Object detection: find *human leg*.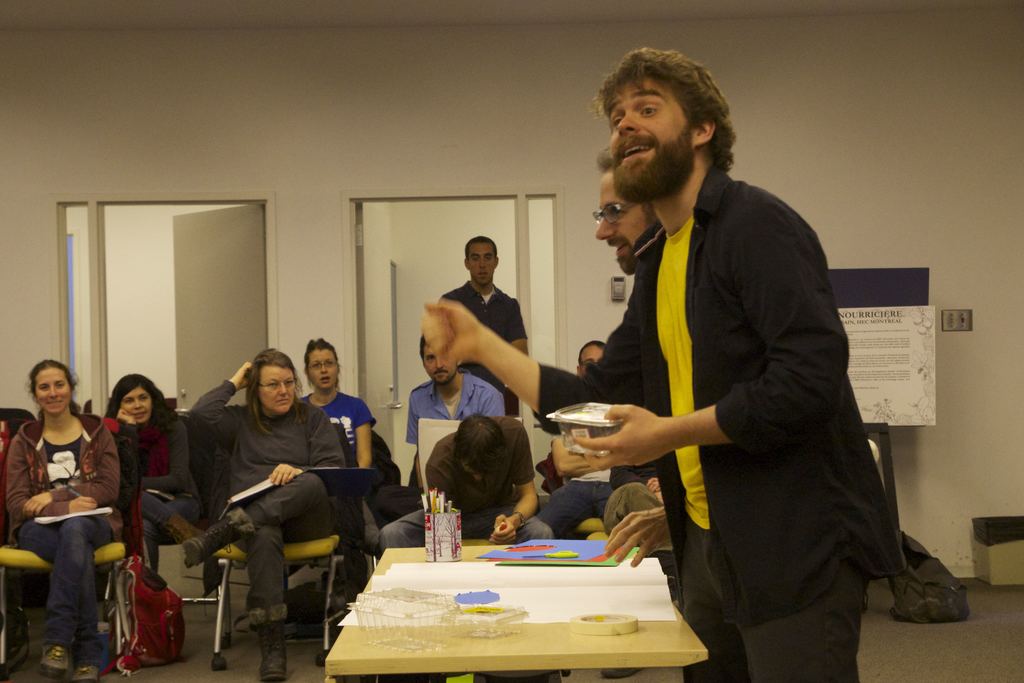
crop(186, 470, 329, 575).
